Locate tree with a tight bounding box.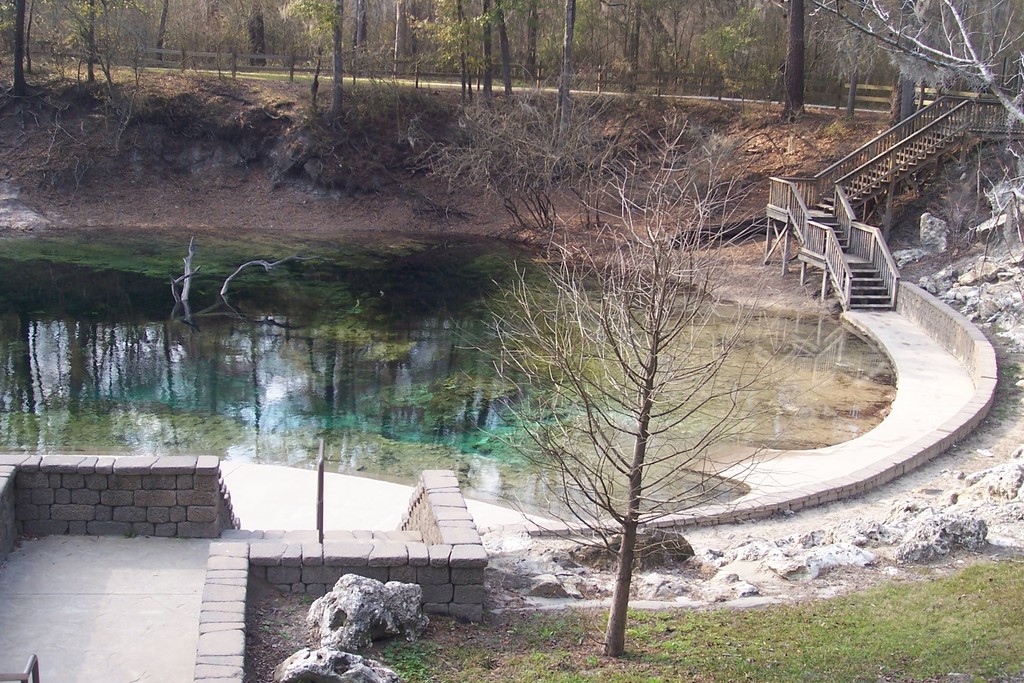
[x1=456, y1=104, x2=820, y2=657].
